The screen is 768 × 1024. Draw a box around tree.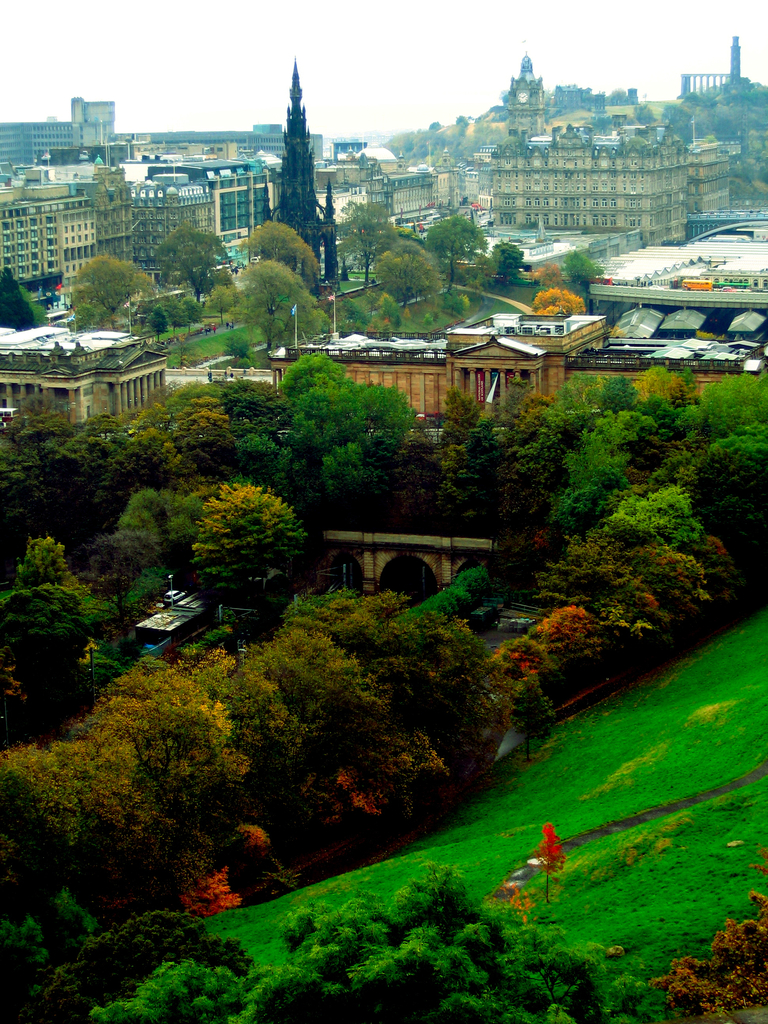
l=370, t=237, r=461, b=325.
